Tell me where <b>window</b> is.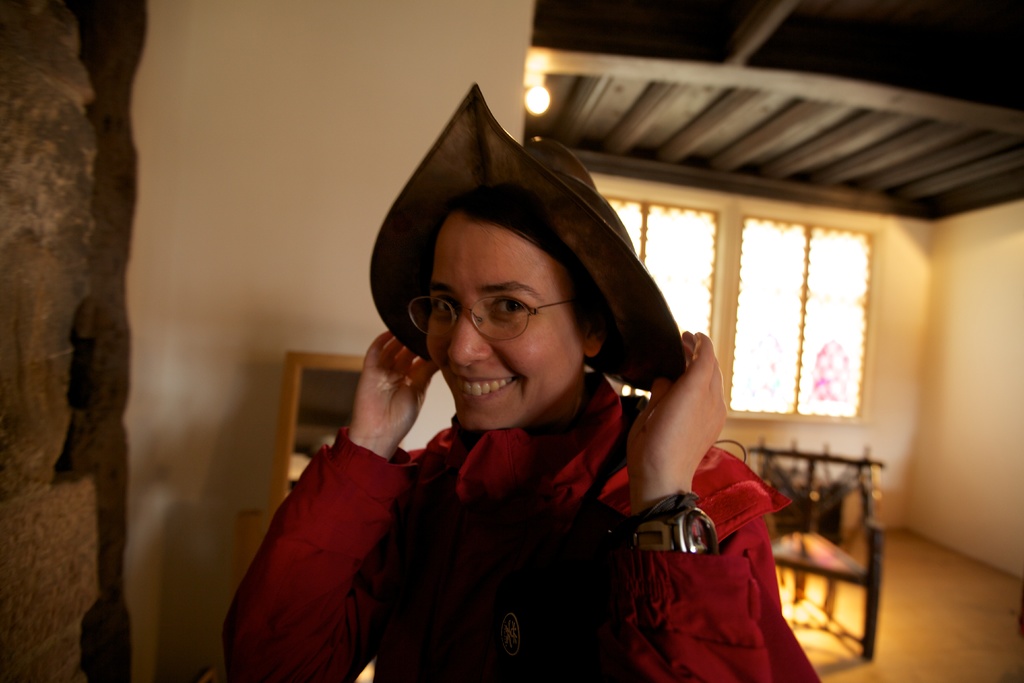
<b>window</b> is at box(729, 215, 875, 422).
